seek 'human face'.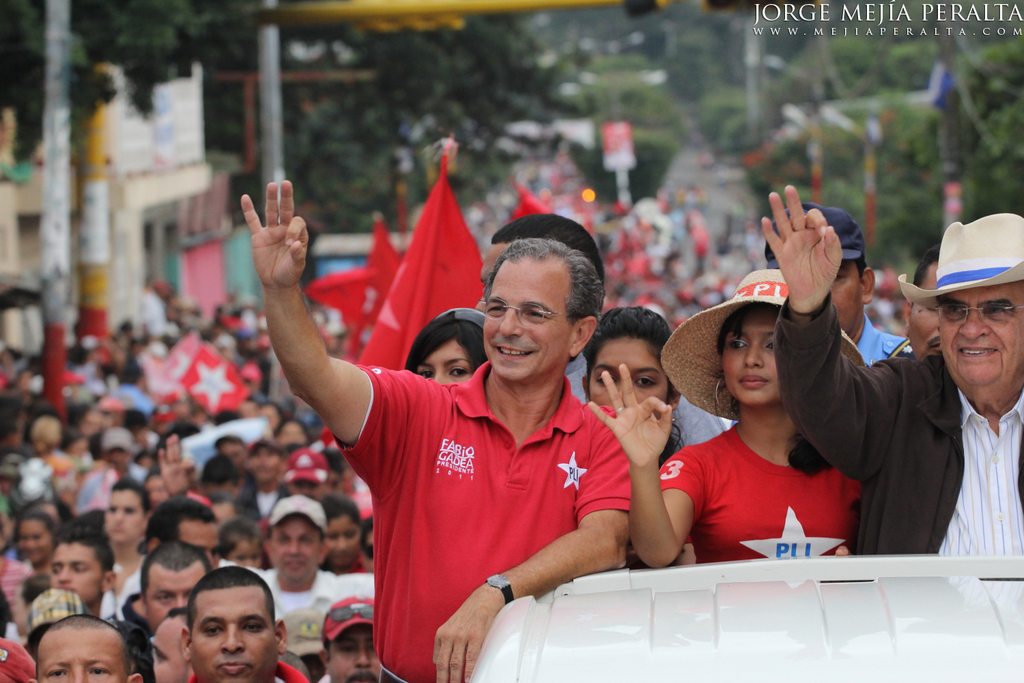
pyautogui.locateOnScreen(41, 624, 119, 682).
